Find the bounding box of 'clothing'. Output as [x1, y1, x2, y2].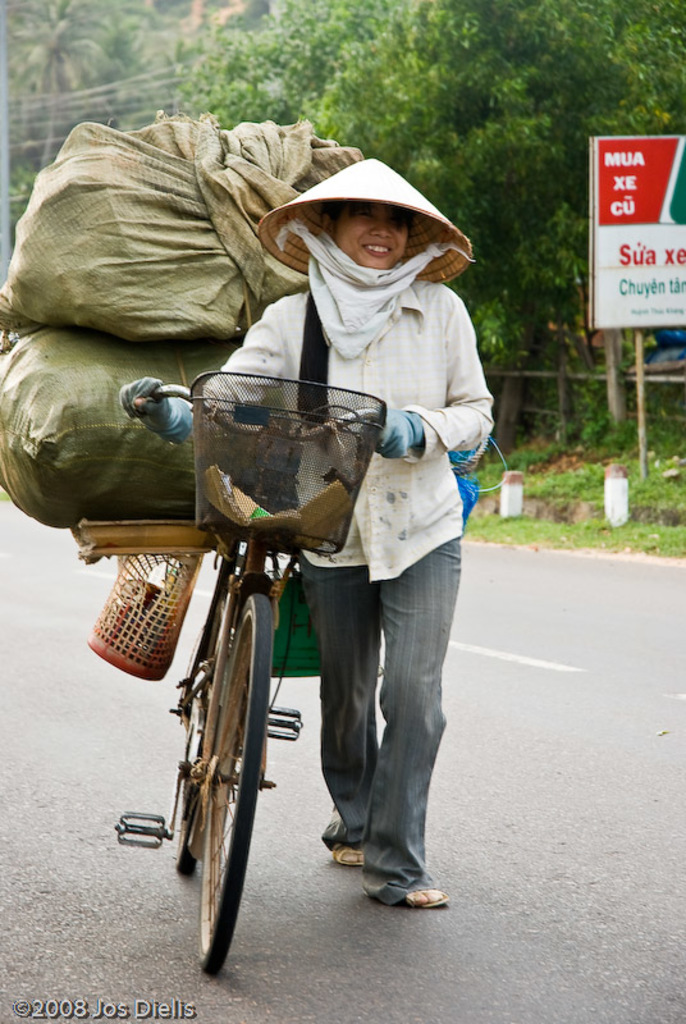
[184, 276, 494, 909].
